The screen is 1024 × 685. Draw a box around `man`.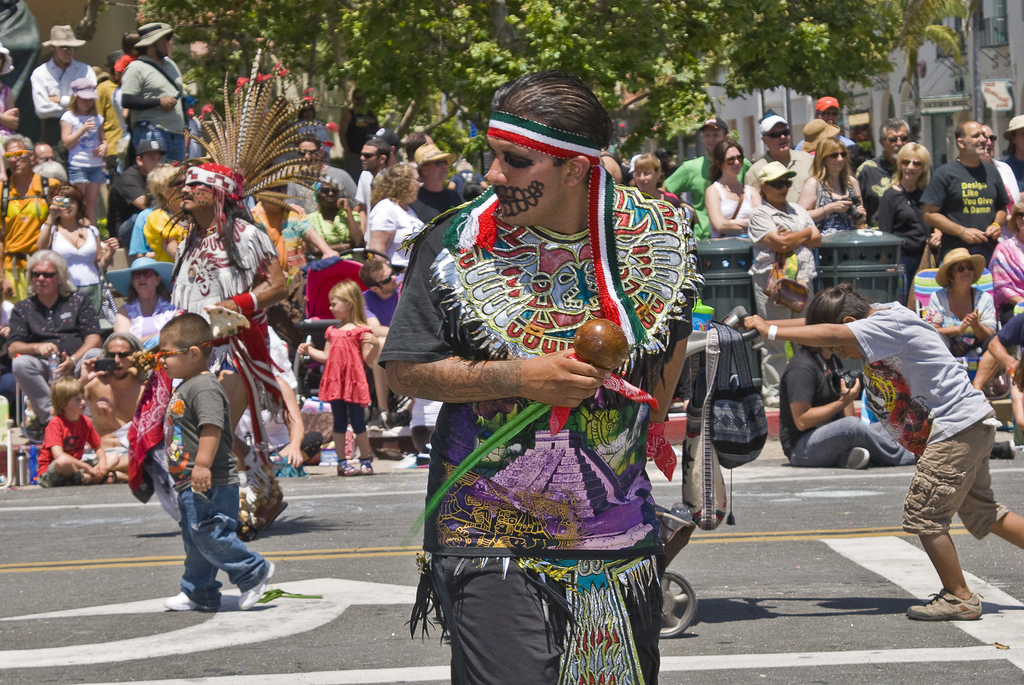
<box>662,117,752,237</box>.
